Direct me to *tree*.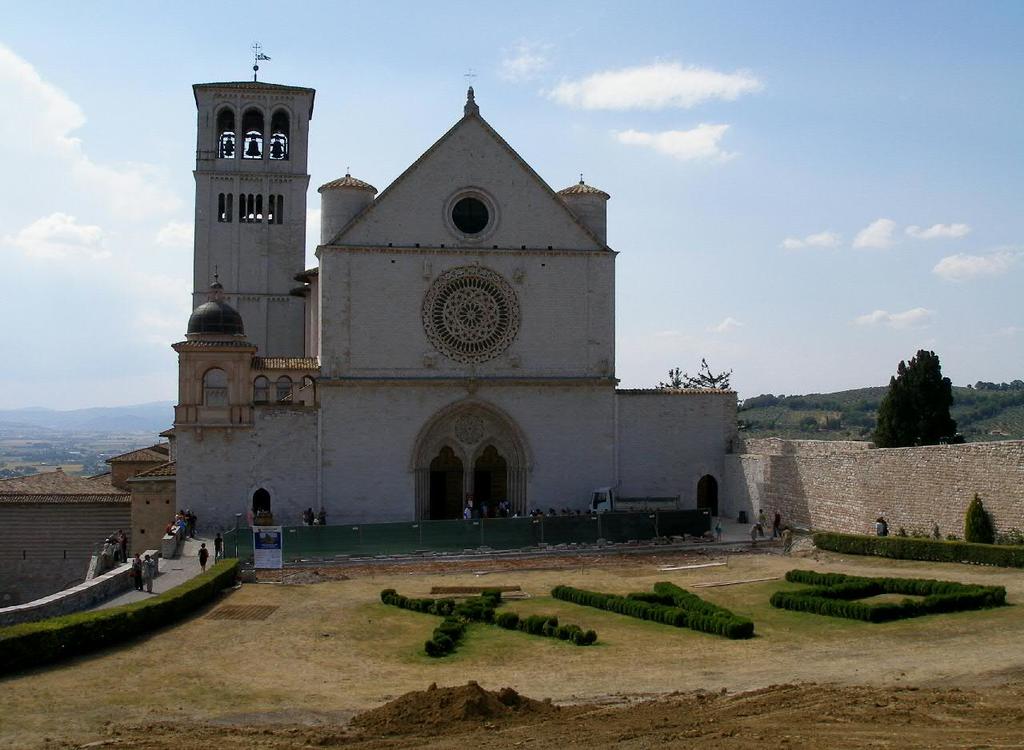
Direction: 962, 490, 993, 553.
